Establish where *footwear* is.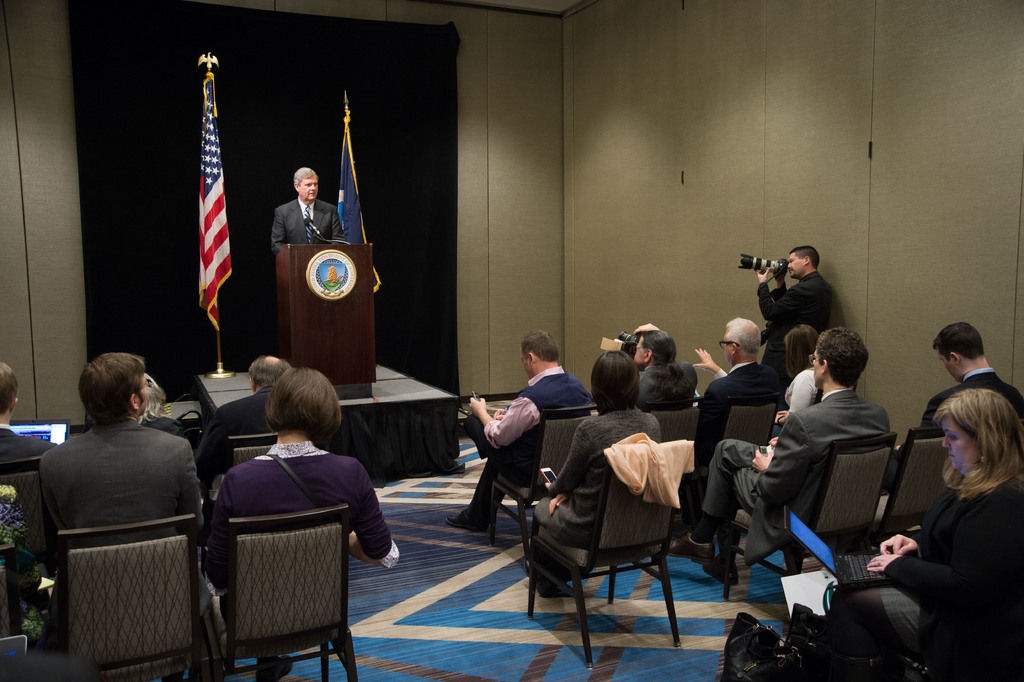
Established at {"left": 701, "top": 553, "right": 741, "bottom": 586}.
